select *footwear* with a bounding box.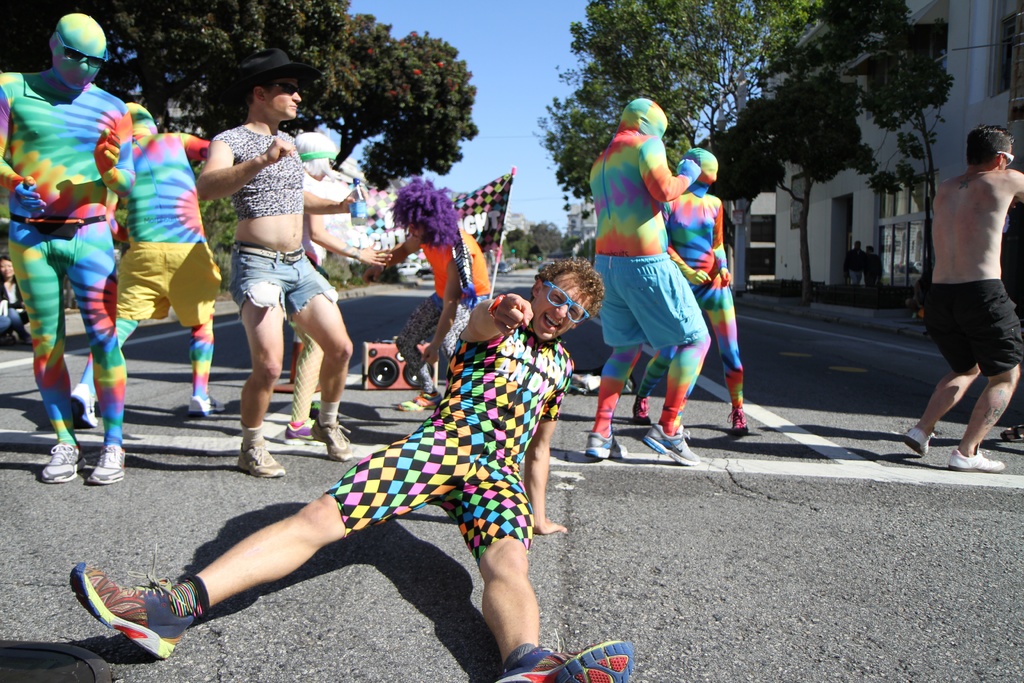
[312, 416, 353, 465].
